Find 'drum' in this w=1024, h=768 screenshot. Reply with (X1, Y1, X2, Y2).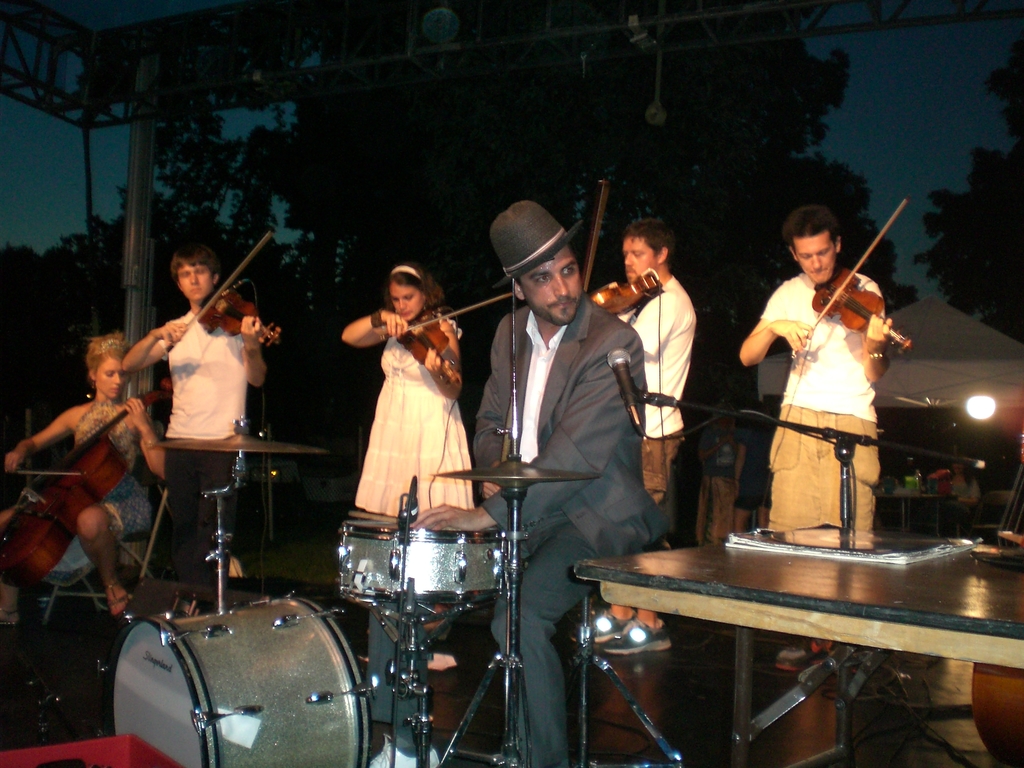
(338, 520, 511, 602).
